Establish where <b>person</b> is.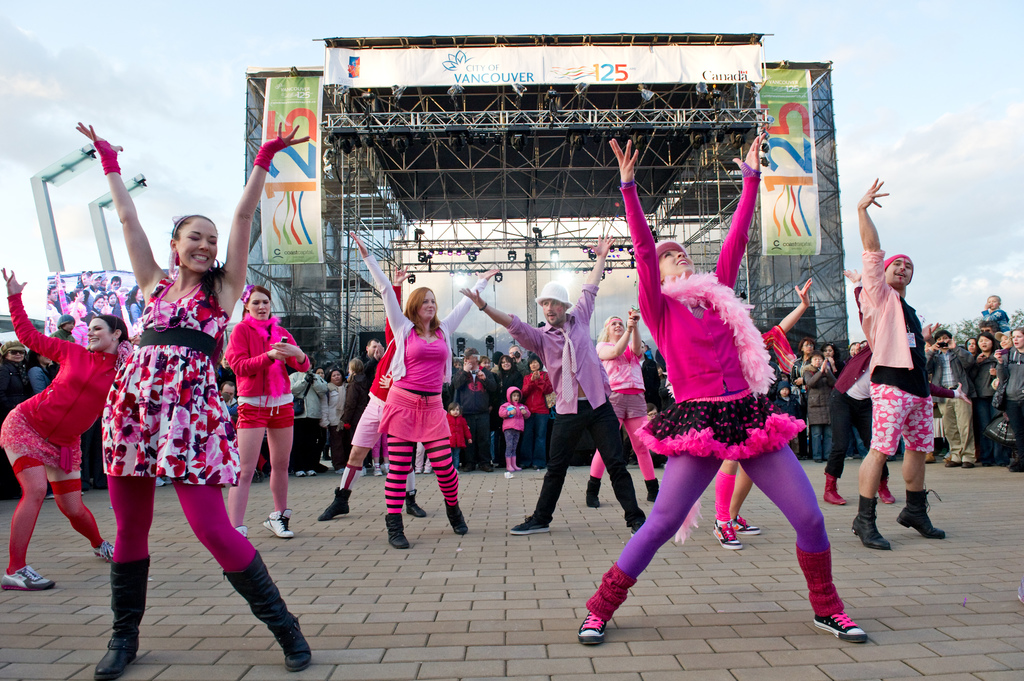
Established at (left=357, top=337, right=387, bottom=481).
